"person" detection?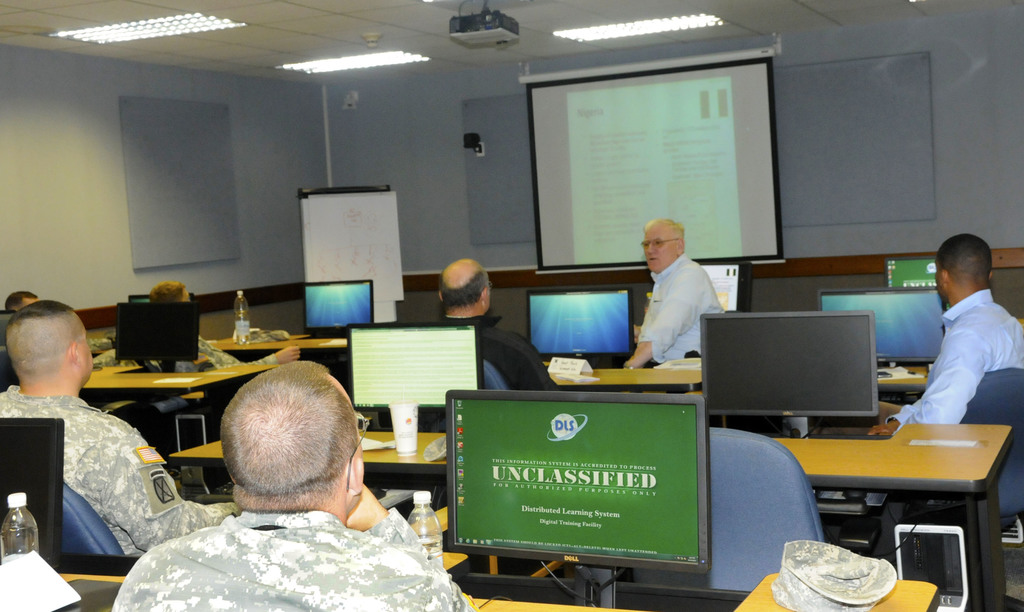
(94,279,309,367)
